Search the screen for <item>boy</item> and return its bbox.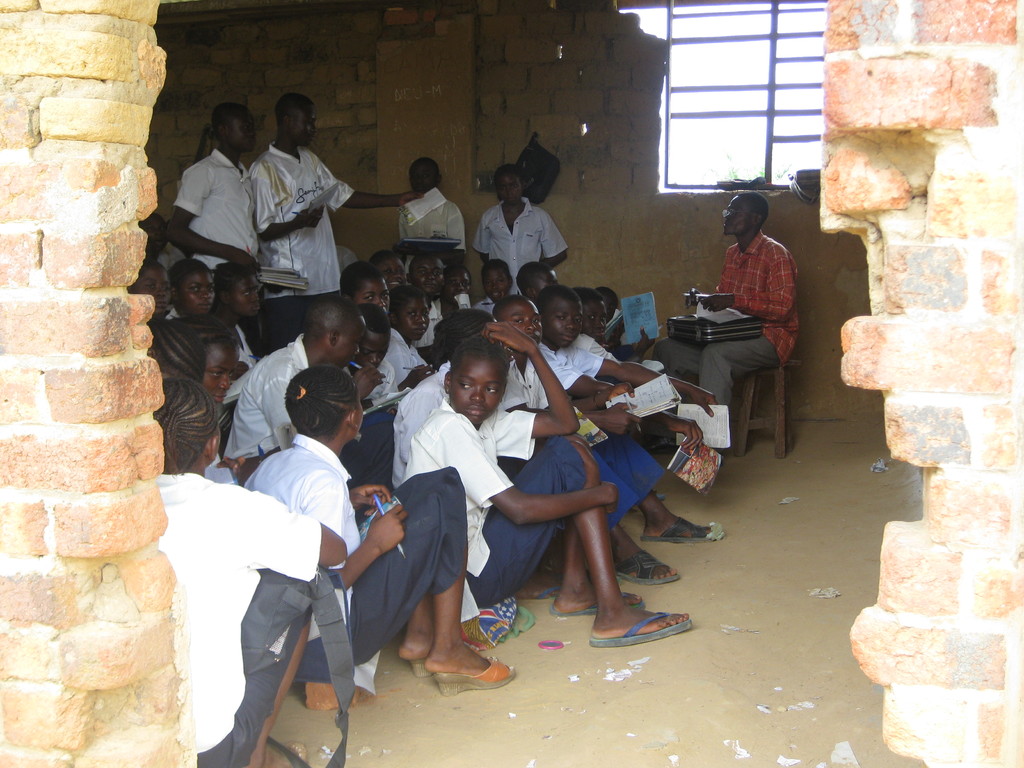
Found: bbox(400, 327, 697, 656).
